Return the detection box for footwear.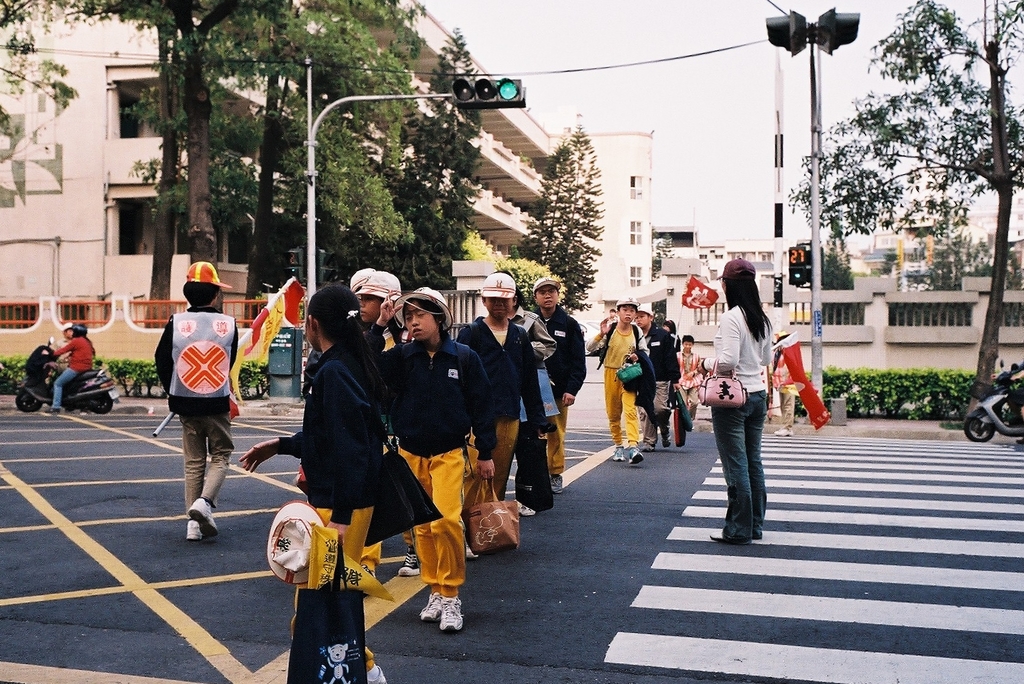
(187,498,217,540).
